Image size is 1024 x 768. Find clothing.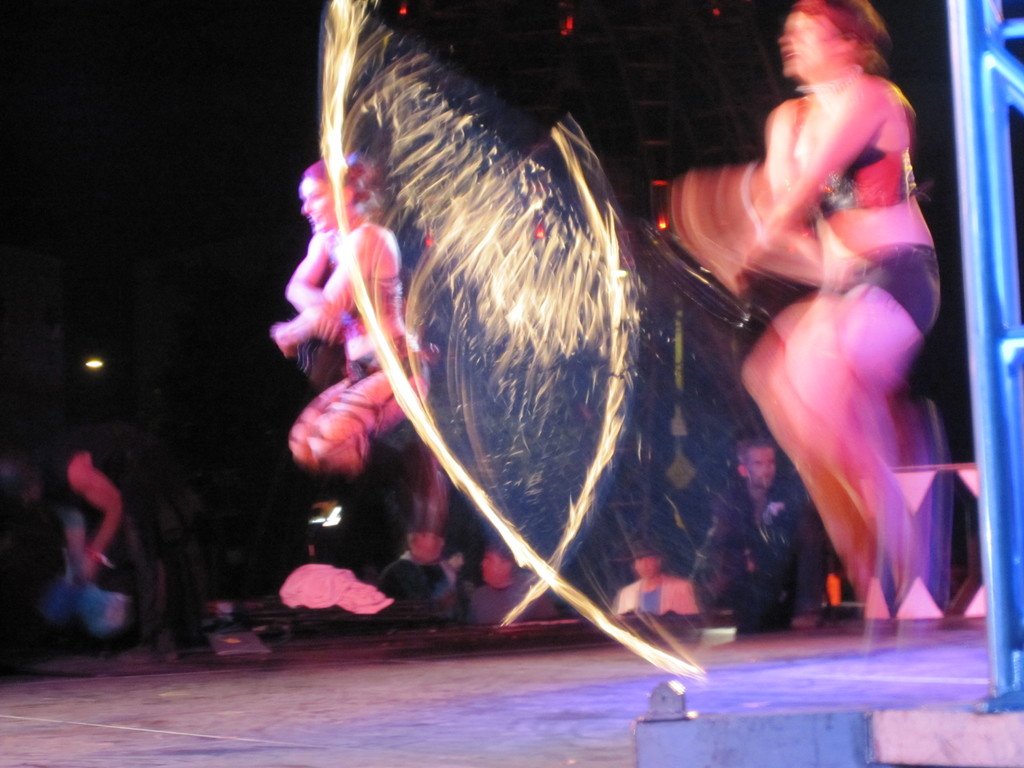
box=[339, 349, 433, 392].
